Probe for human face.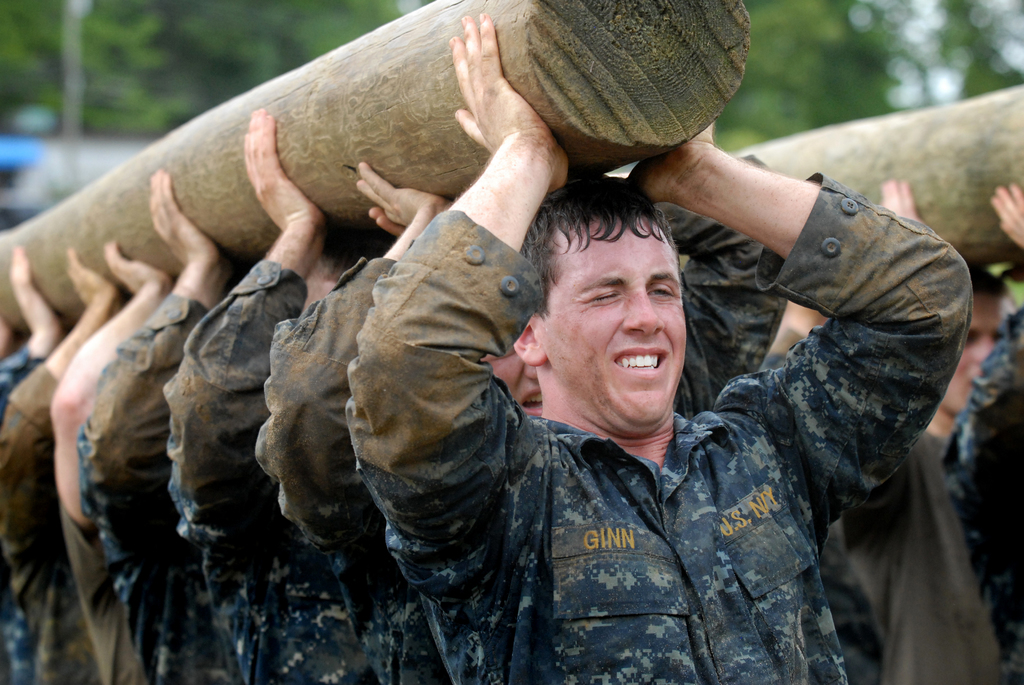
Probe result: [x1=483, y1=340, x2=544, y2=416].
